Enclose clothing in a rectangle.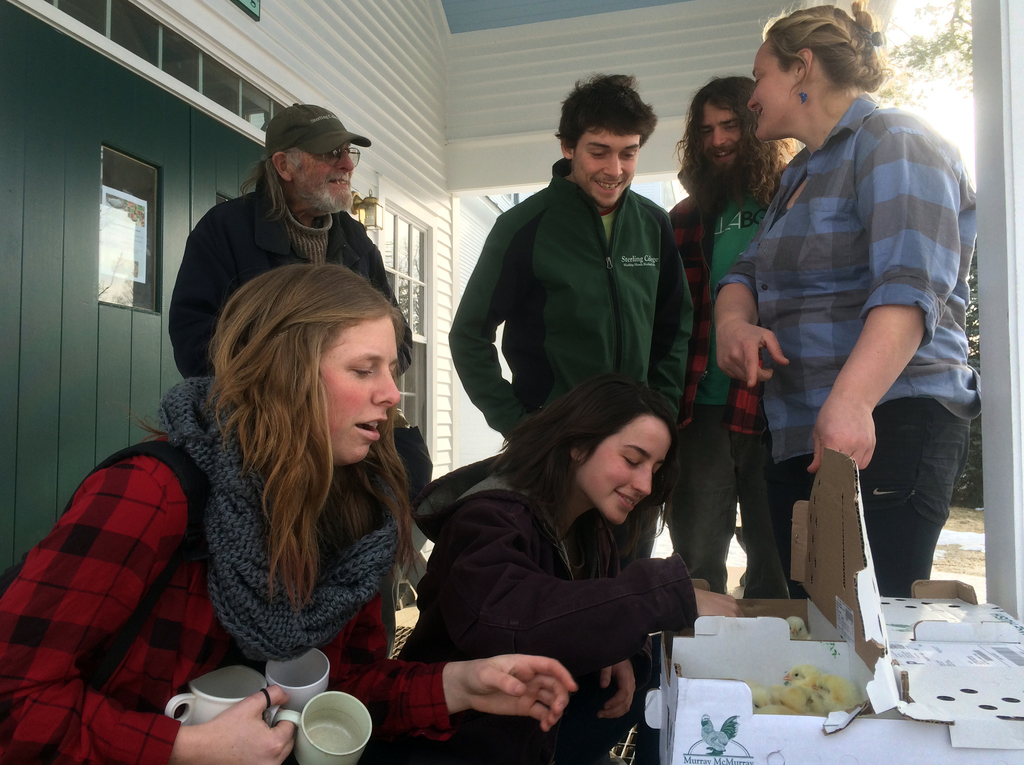
bbox(448, 158, 696, 556).
